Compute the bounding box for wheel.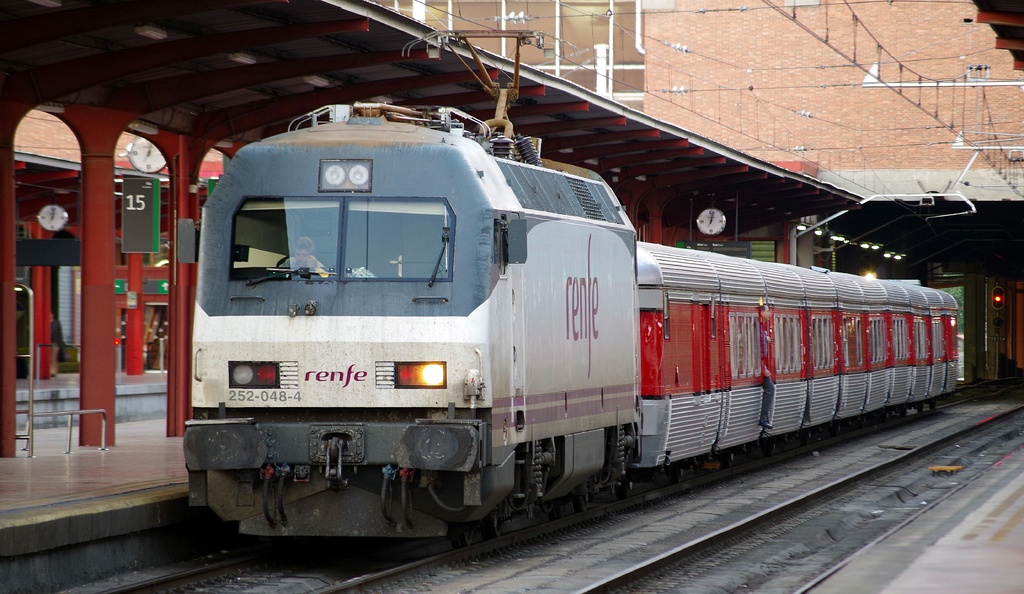
(left=615, top=473, right=636, bottom=497).
